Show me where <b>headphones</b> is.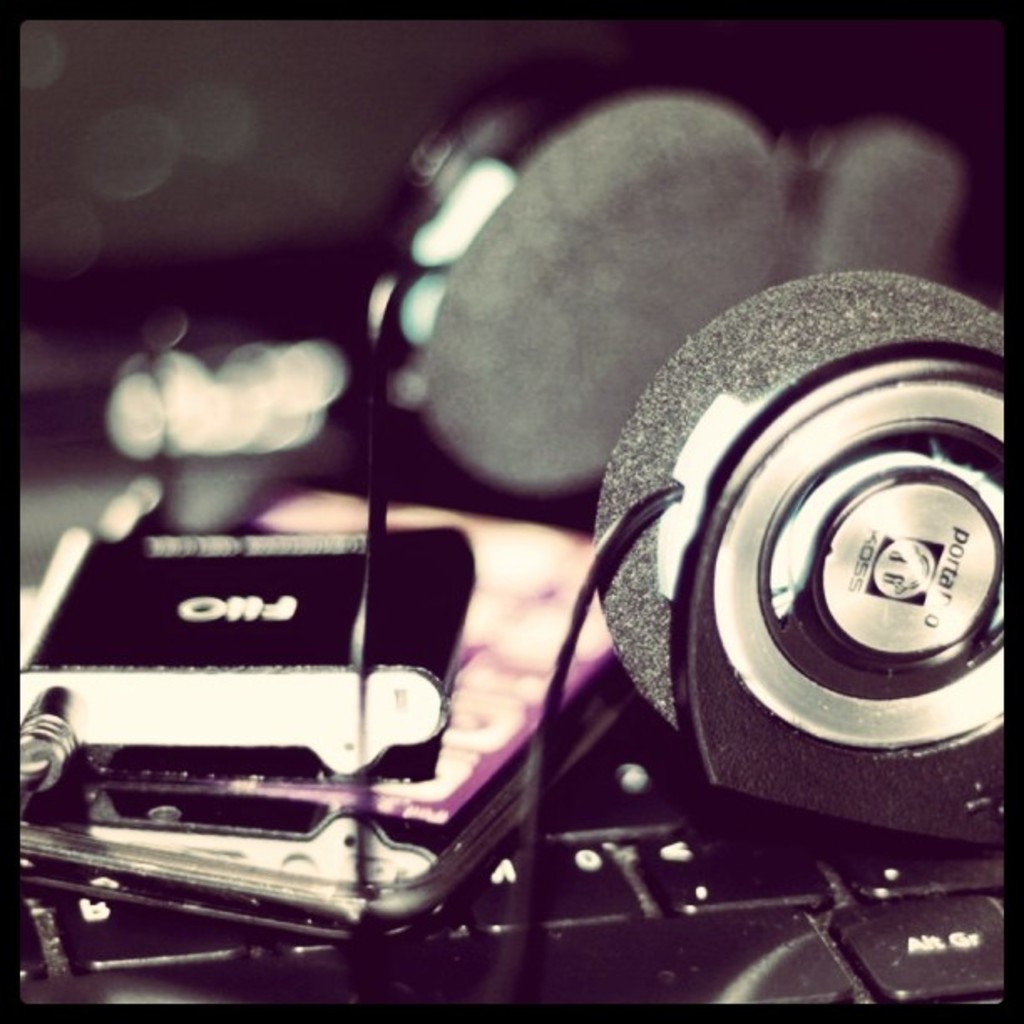
<b>headphones</b> is at [left=301, top=70, right=1023, bottom=554].
